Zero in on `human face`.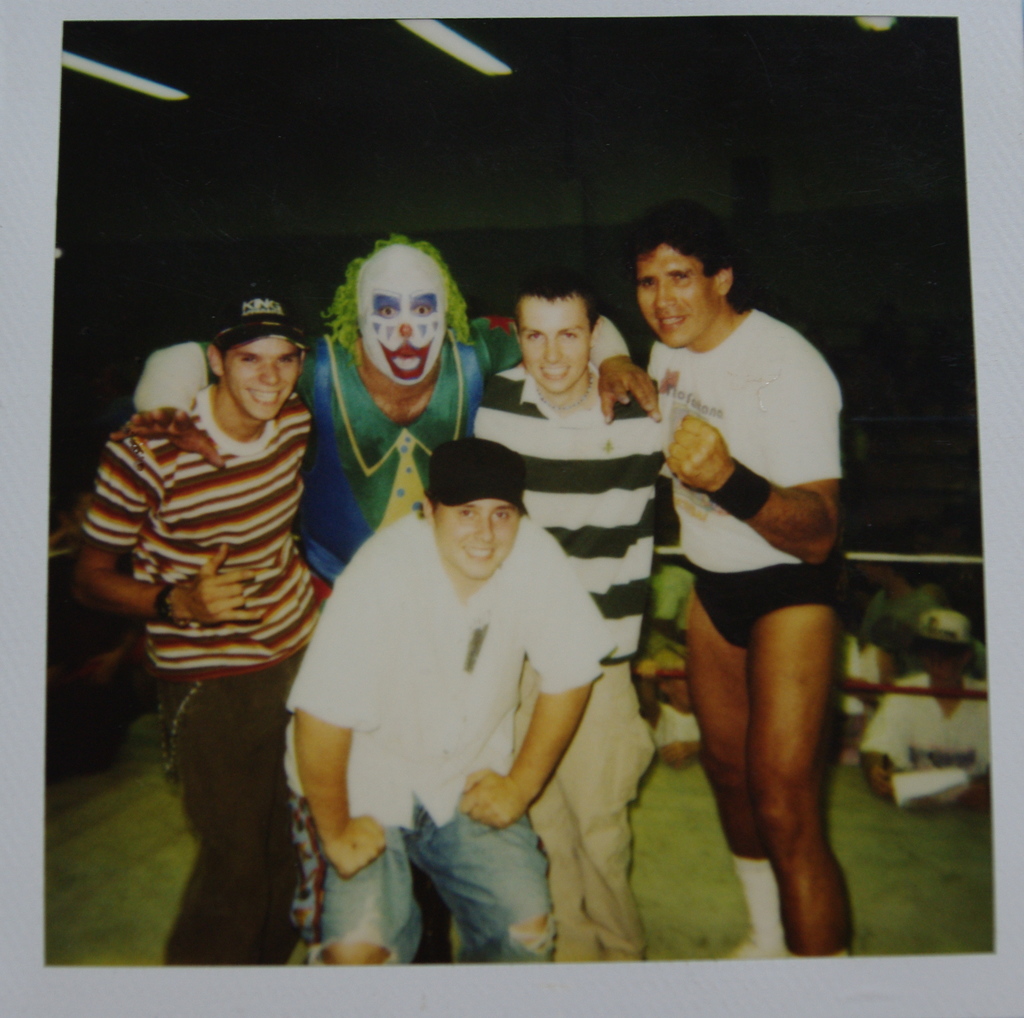
Zeroed in: (x1=440, y1=502, x2=522, y2=585).
